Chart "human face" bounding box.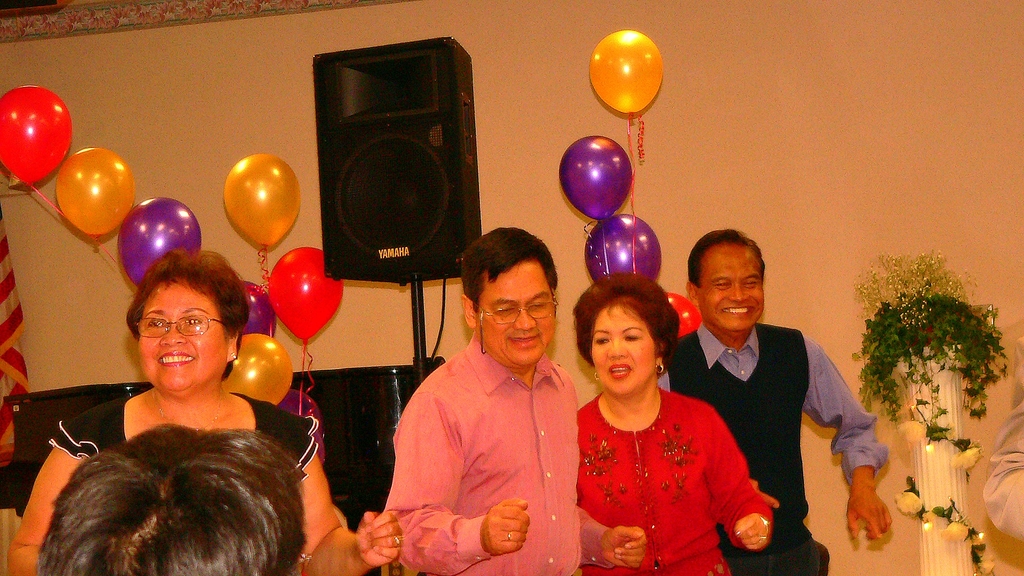
Charted: [138, 283, 229, 390].
